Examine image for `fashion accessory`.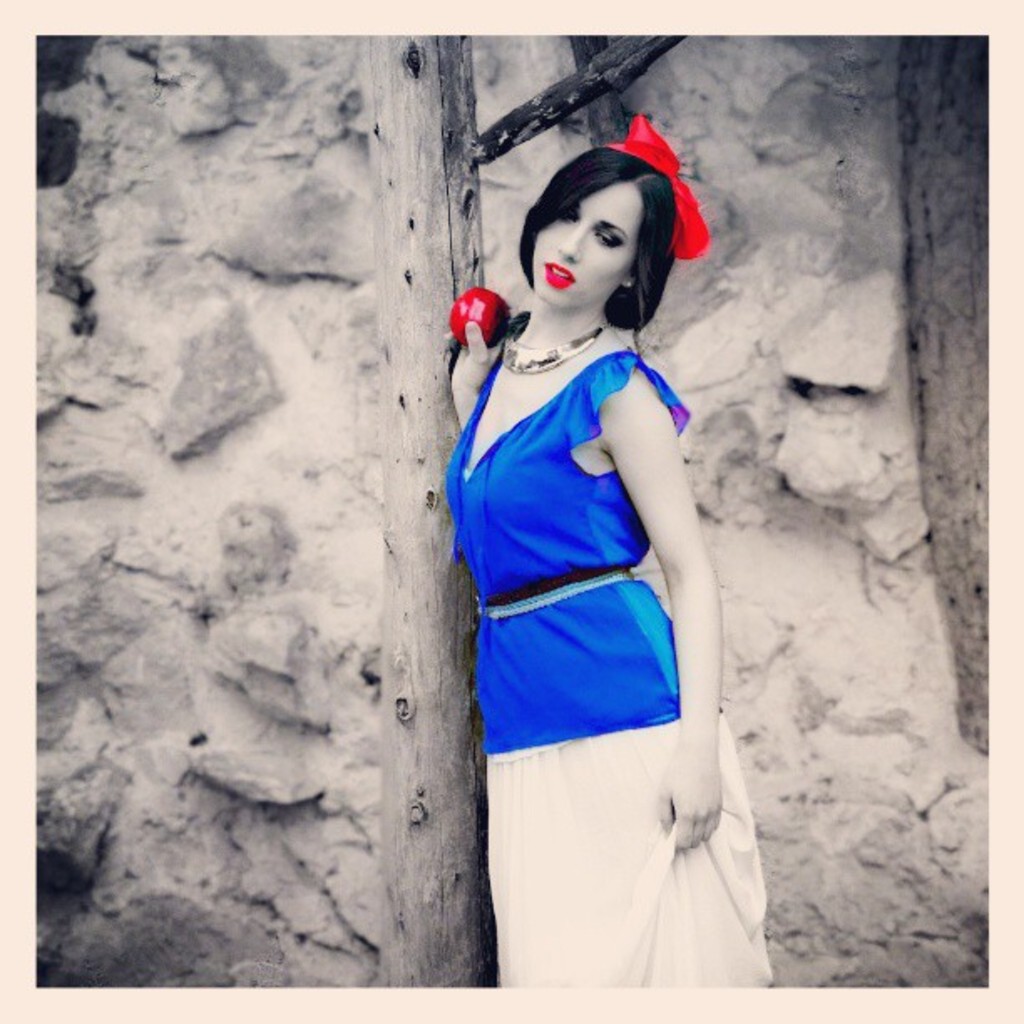
Examination result: [472,564,634,619].
